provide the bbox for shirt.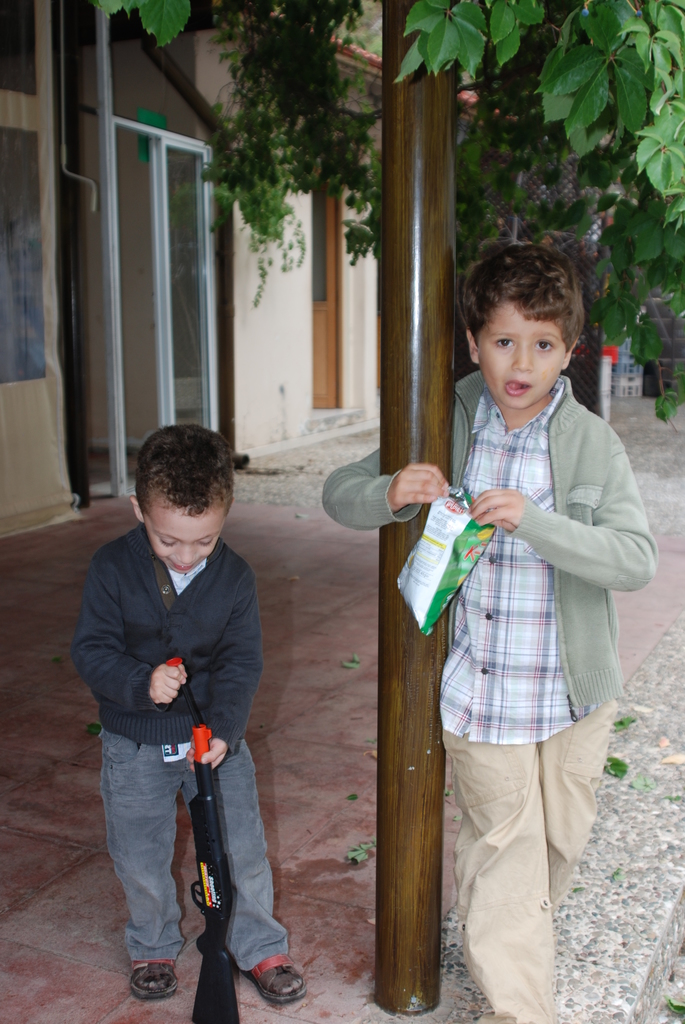
left=441, top=379, right=569, bottom=739.
